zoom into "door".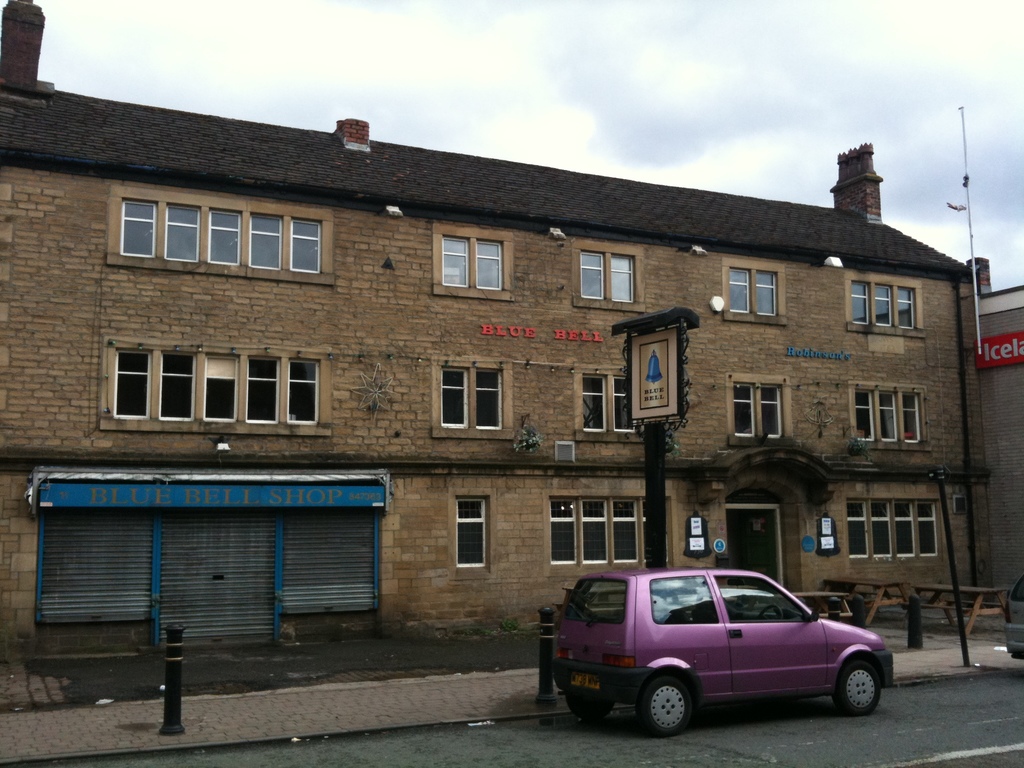
Zoom target: bbox(728, 502, 784, 588).
